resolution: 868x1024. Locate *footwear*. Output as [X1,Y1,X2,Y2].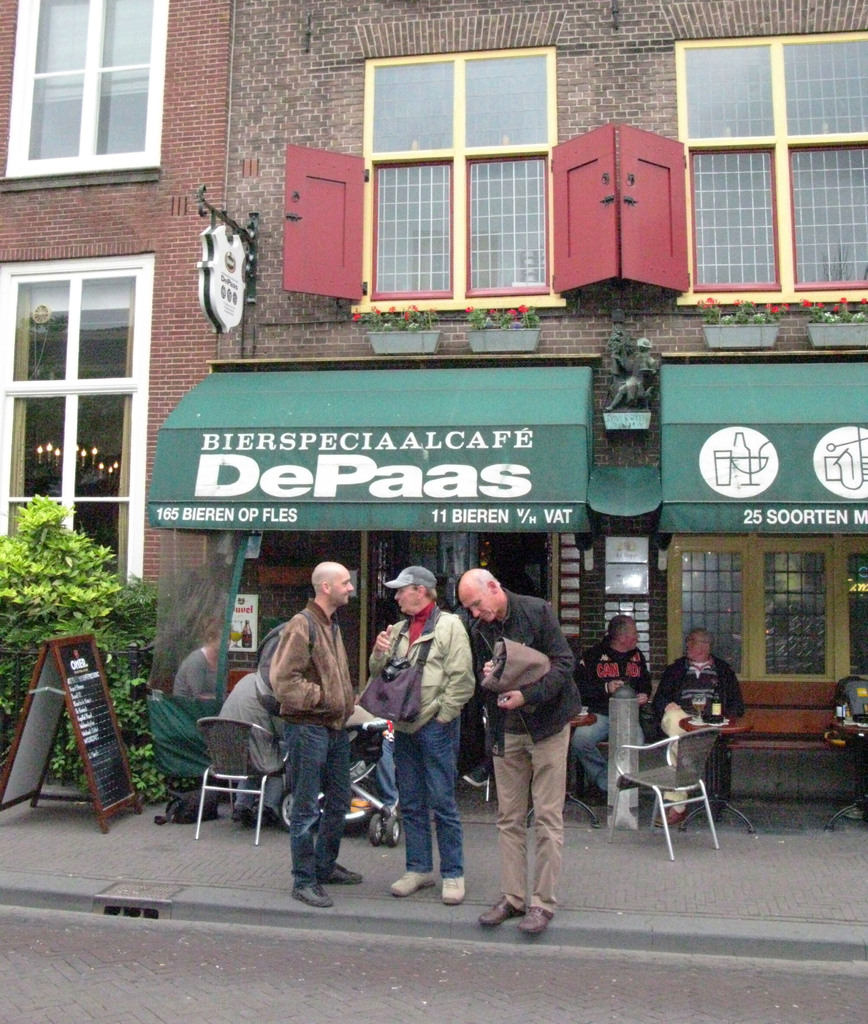
[468,877,531,933].
